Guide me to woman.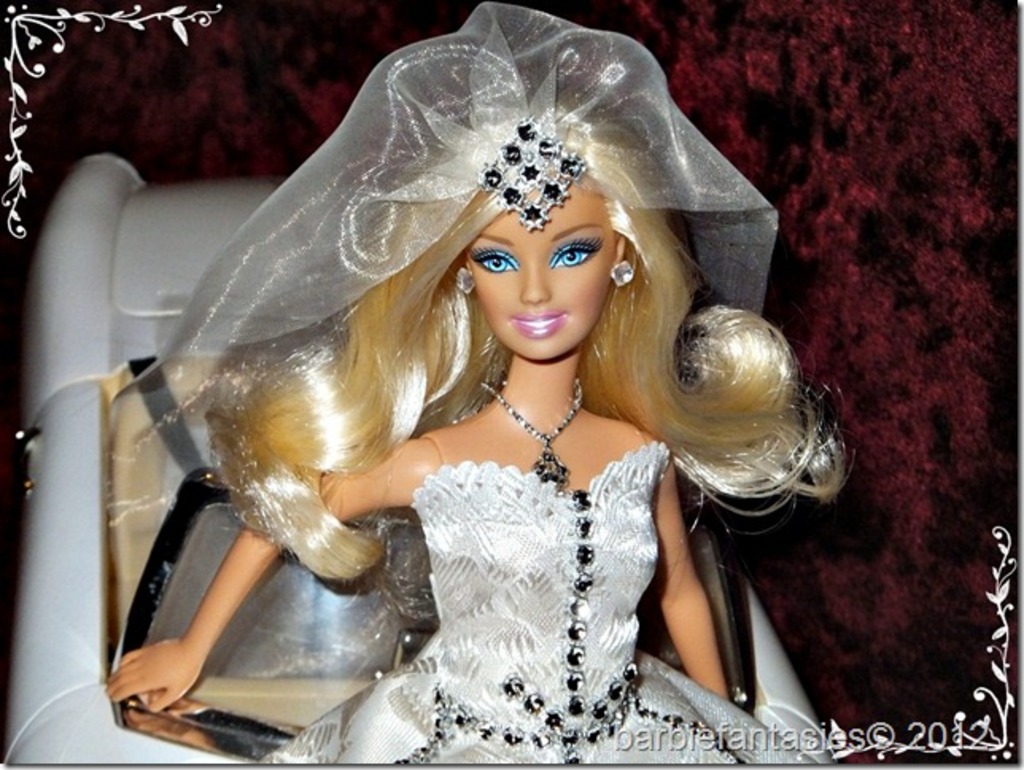
Guidance: l=99, t=48, r=871, b=716.
